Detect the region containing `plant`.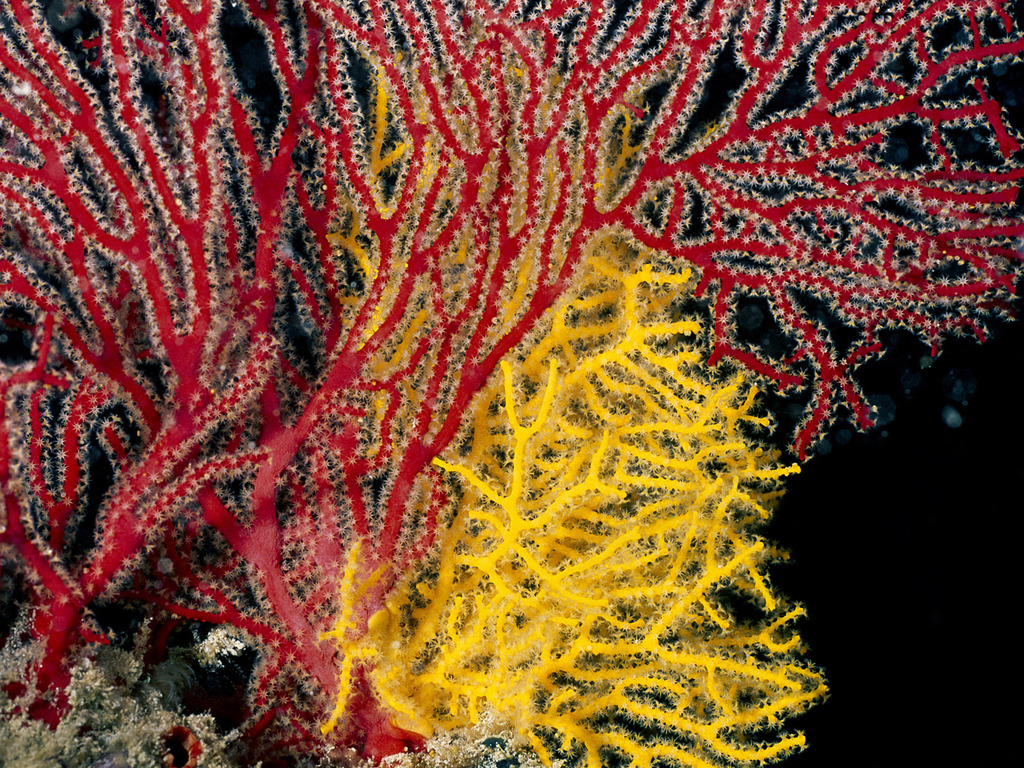
0:0:1021:767.
